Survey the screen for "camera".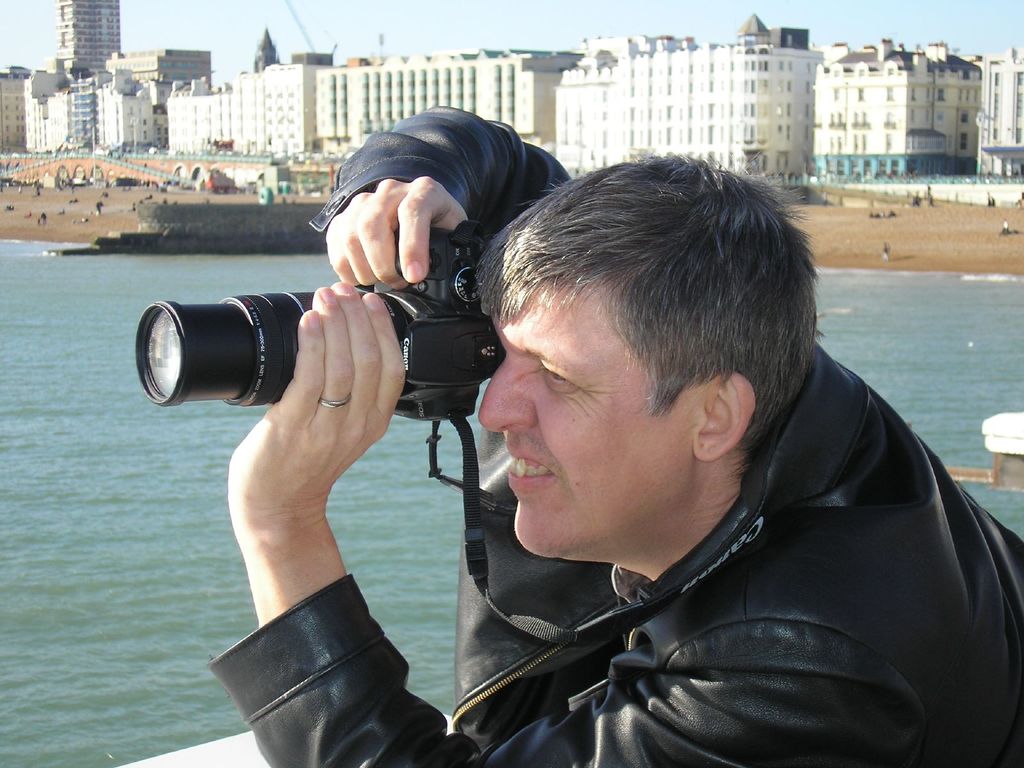
Survey found: [131, 228, 503, 420].
